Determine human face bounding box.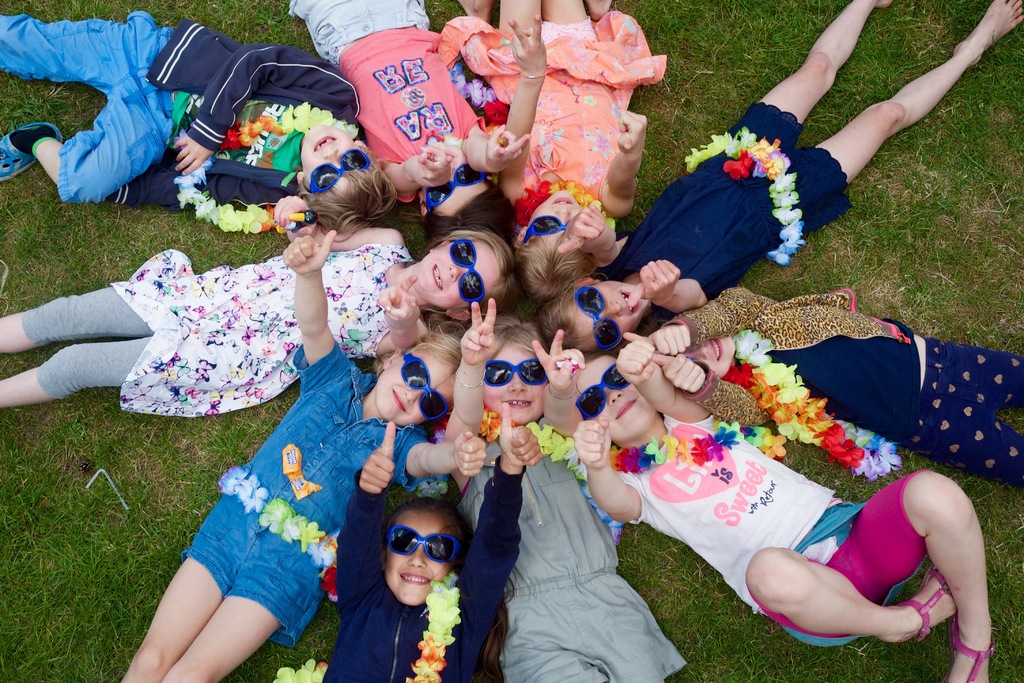
Determined: pyautogui.locateOnScreen(380, 356, 453, 427).
